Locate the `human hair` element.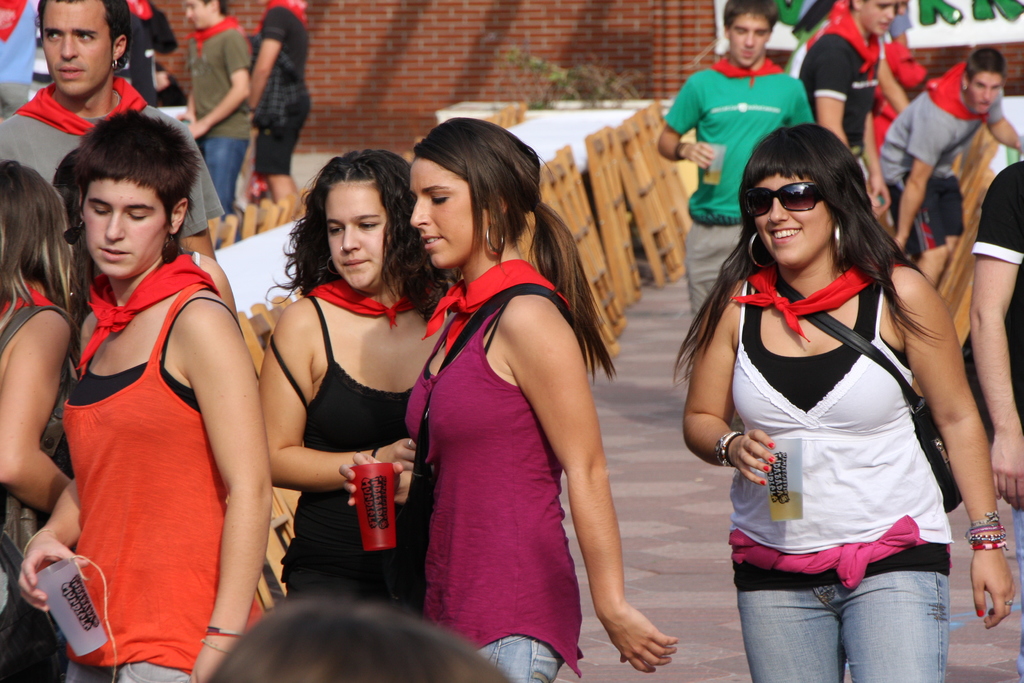
Element bbox: <box>413,115,619,383</box>.
